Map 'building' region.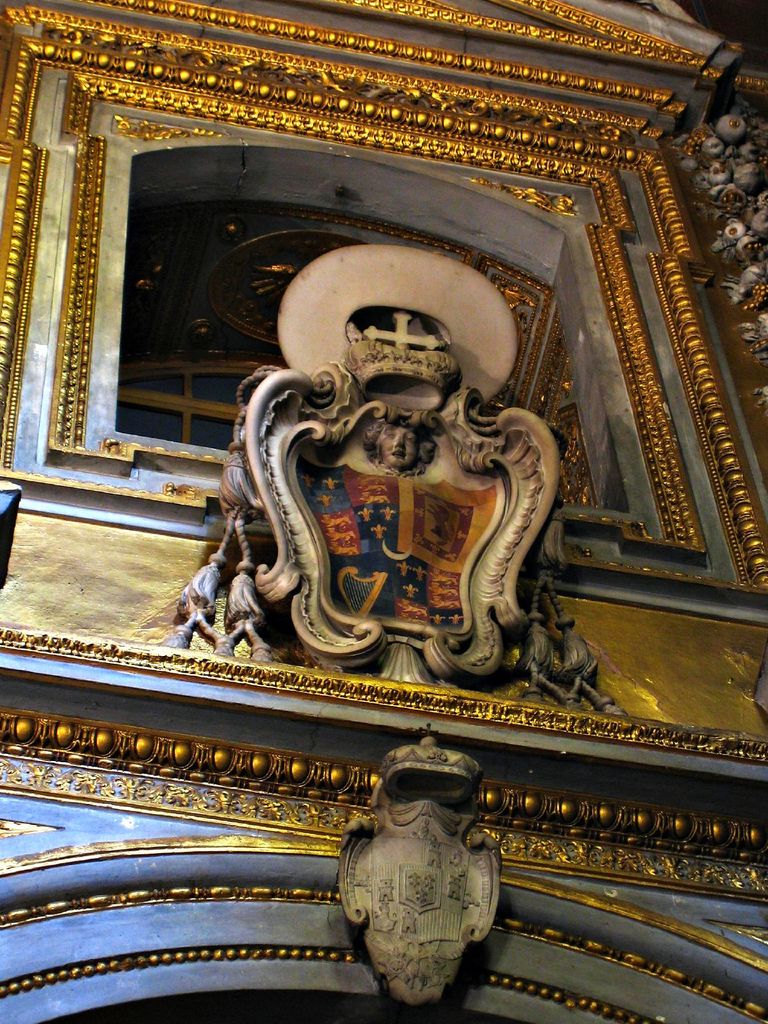
Mapped to 0 0 767 1023.
